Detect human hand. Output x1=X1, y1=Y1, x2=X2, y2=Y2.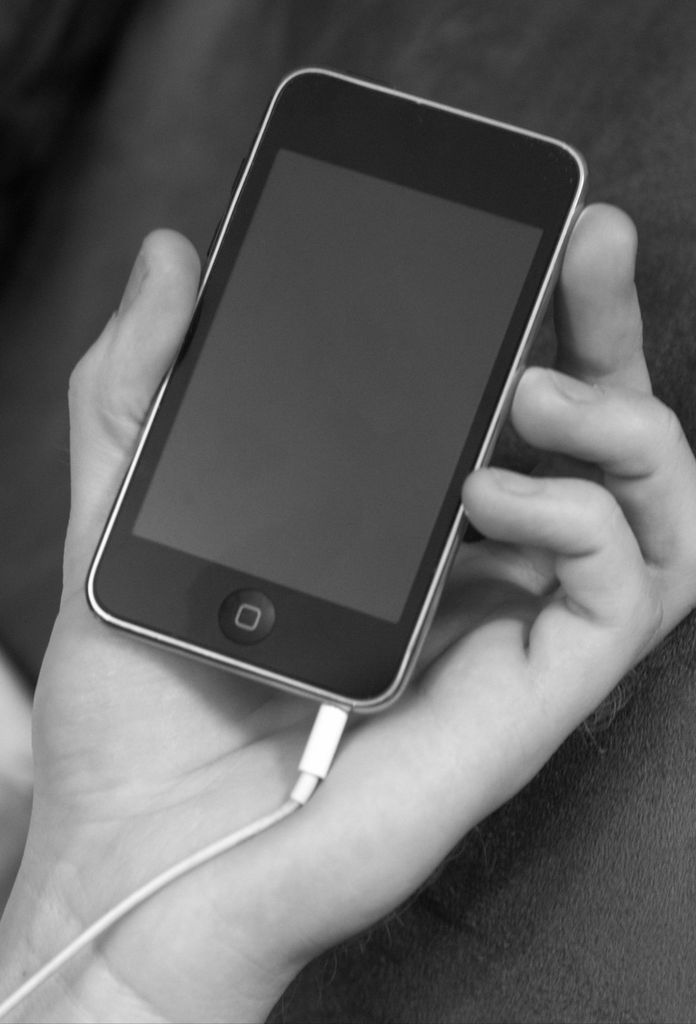
x1=31, y1=201, x2=695, y2=955.
